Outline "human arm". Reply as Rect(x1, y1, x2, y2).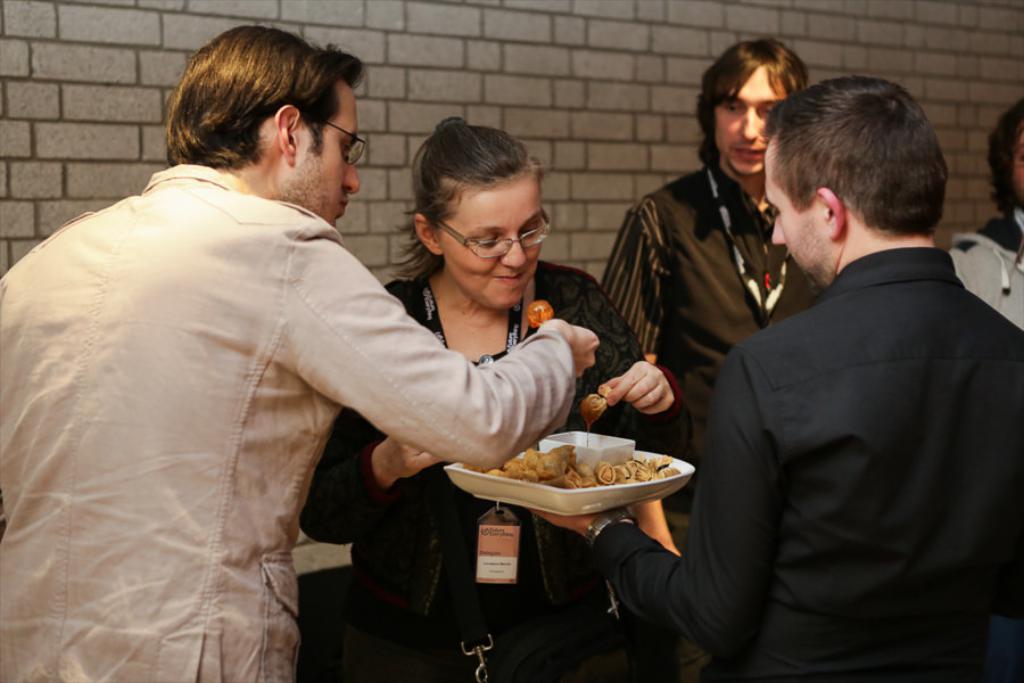
Rect(514, 352, 787, 667).
